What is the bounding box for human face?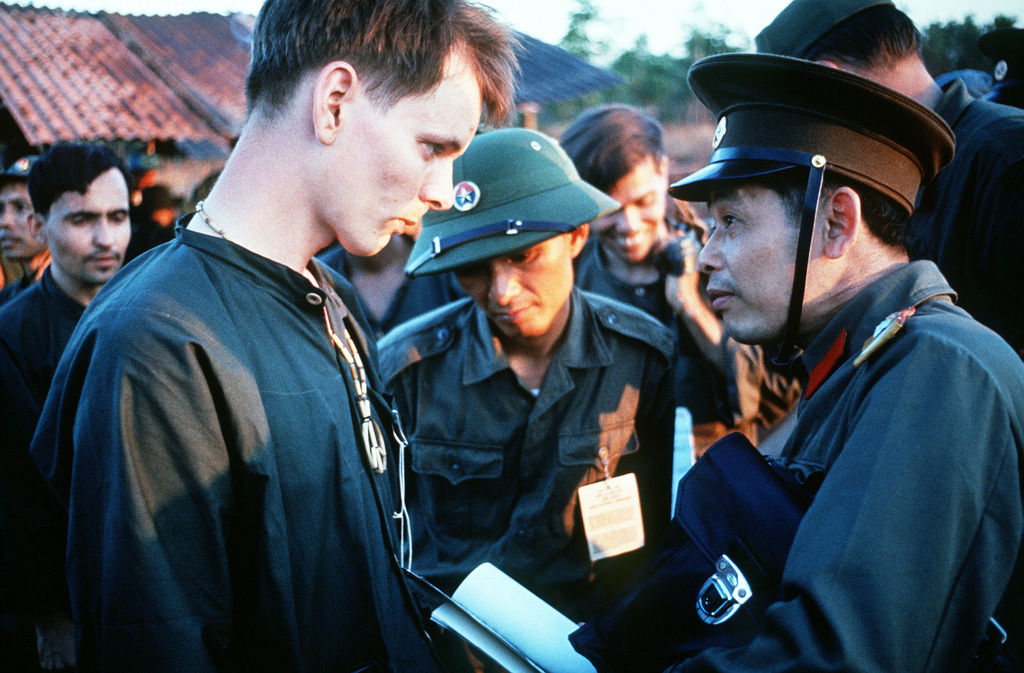
region(595, 155, 665, 261).
